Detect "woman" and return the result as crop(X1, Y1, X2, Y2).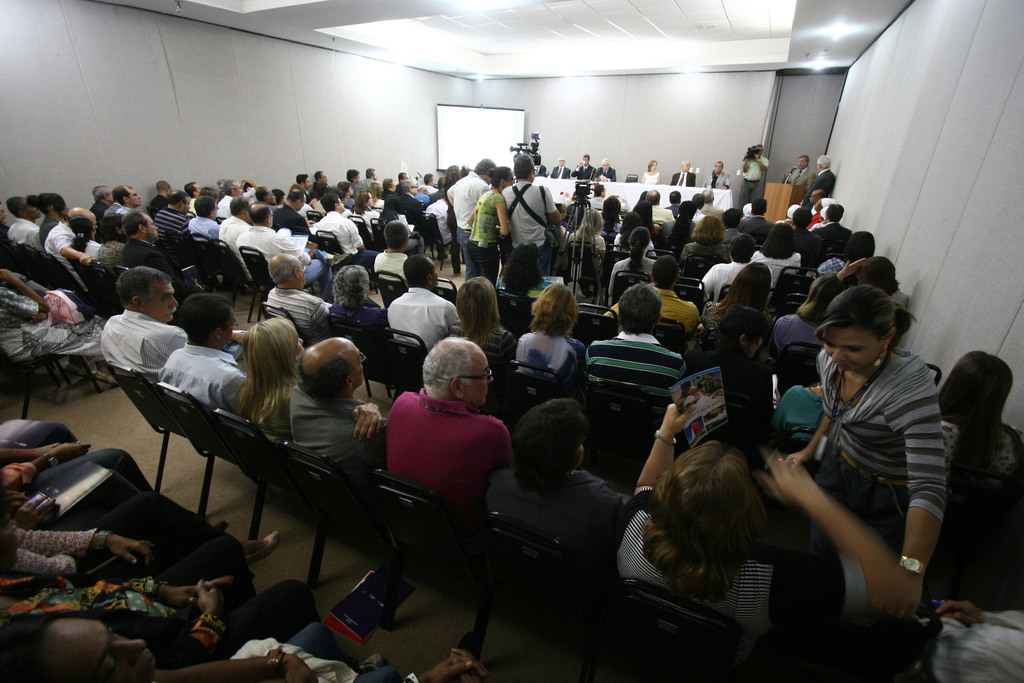
crop(618, 383, 937, 625).
